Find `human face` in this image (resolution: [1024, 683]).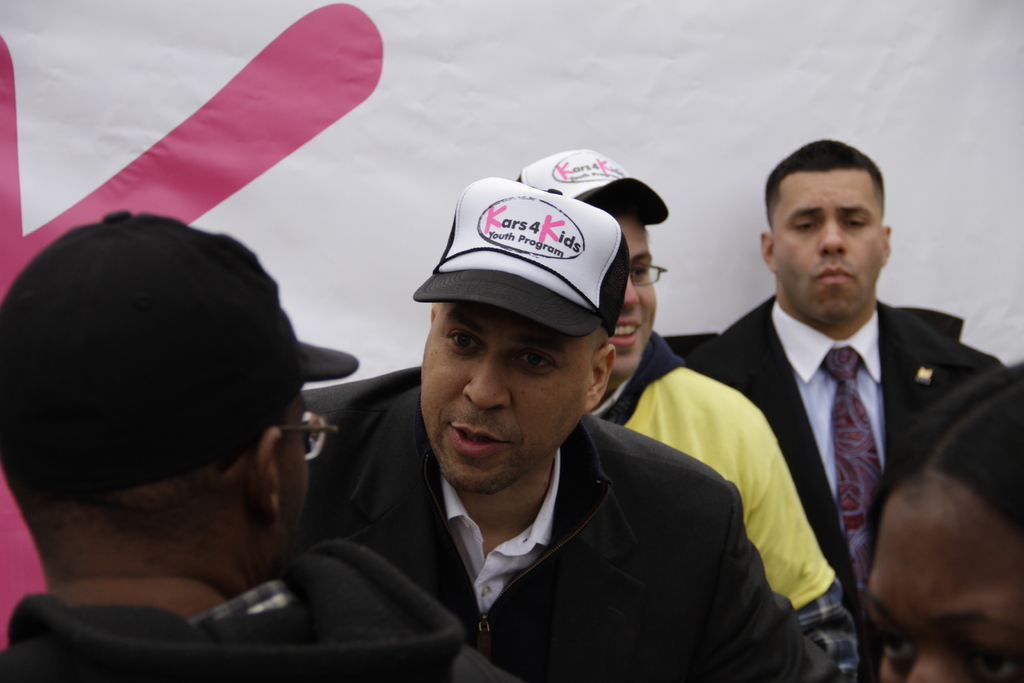
region(413, 291, 588, 493).
